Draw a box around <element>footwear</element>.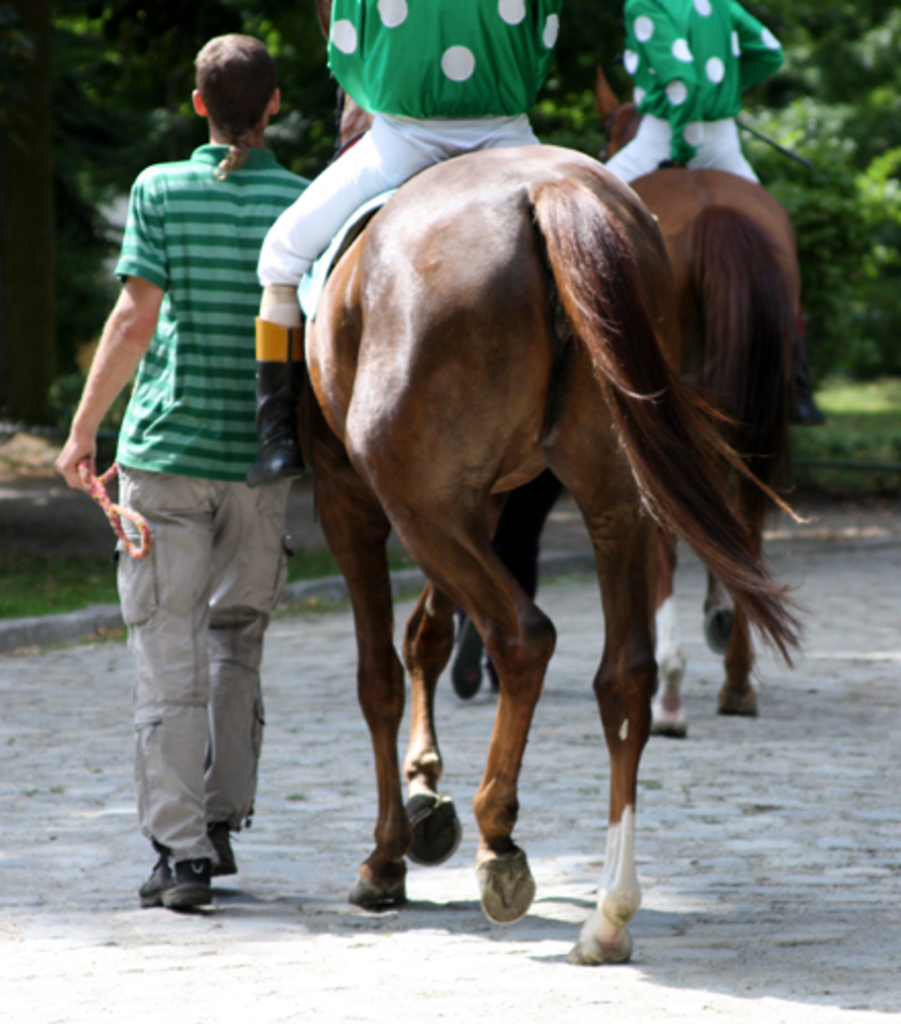
pyautogui.locateOnScreen(143, 854, 209, 909).
